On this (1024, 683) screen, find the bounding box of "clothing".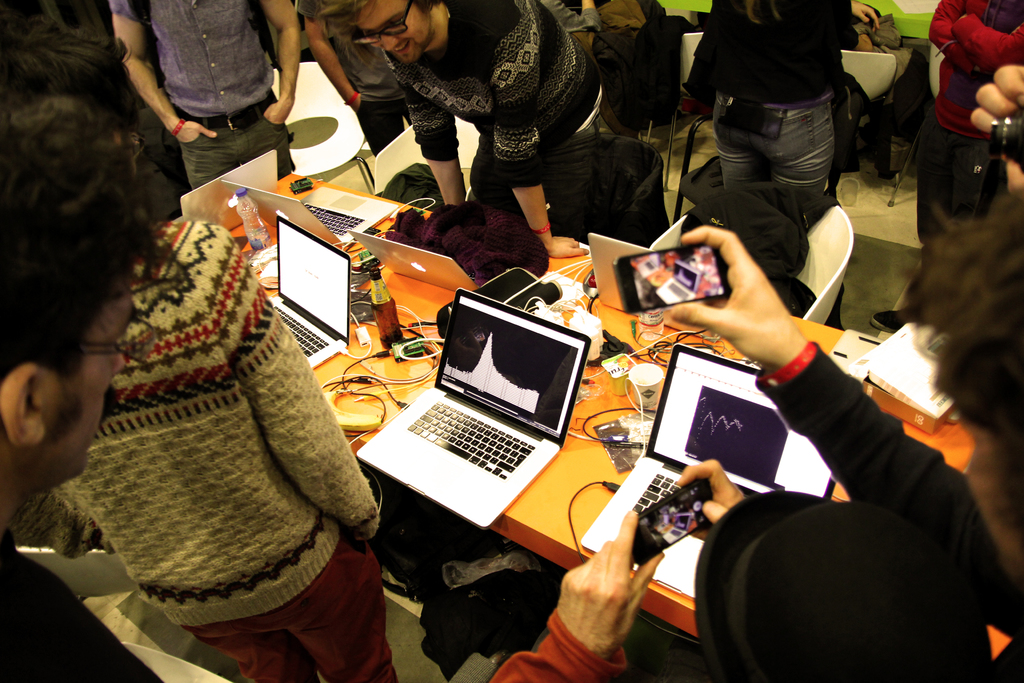
Bounding box: Rect(911, 0, 1023, 243).
